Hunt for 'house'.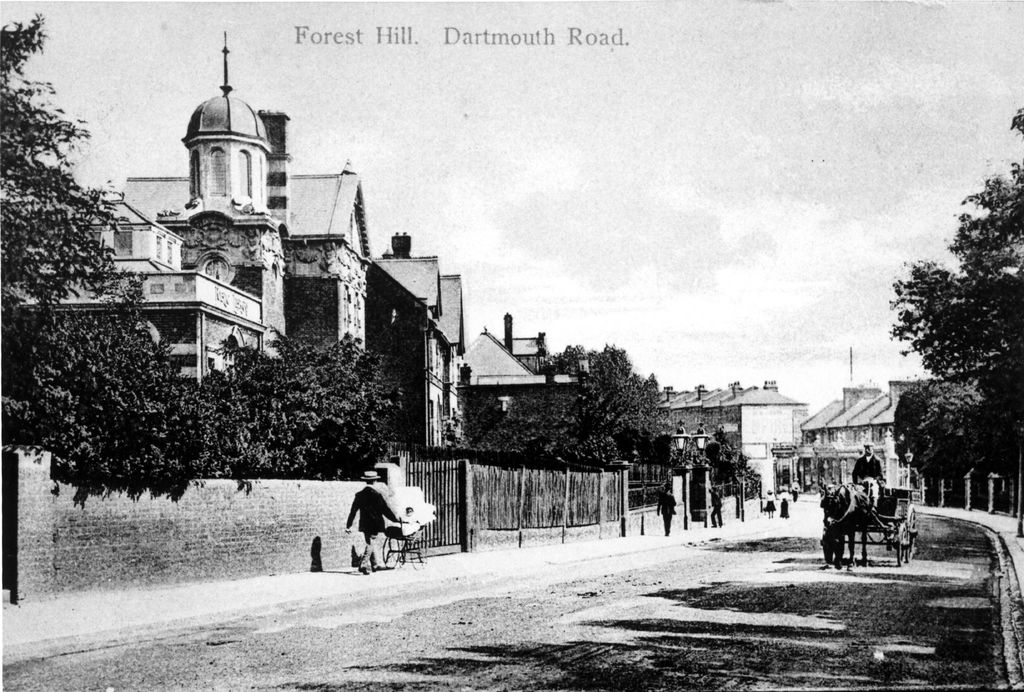
Hunted down at bbox=(1, 28, 465, 479).
